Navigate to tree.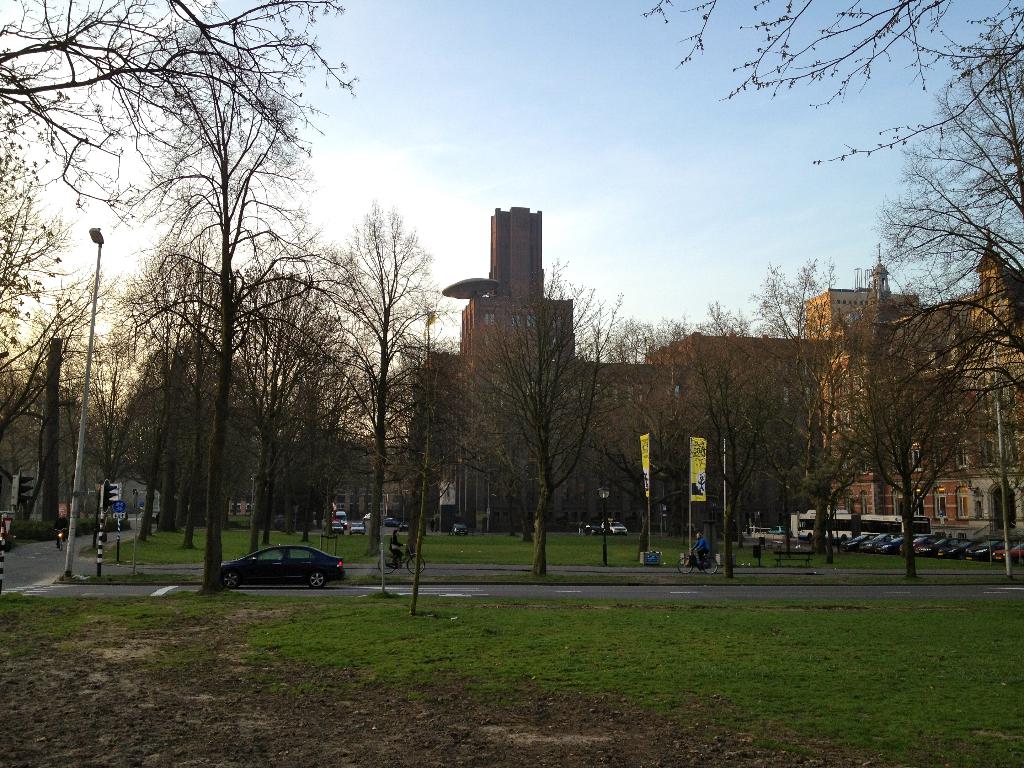
Navigation target: left=346, top=332, right=485, bottom=558.
